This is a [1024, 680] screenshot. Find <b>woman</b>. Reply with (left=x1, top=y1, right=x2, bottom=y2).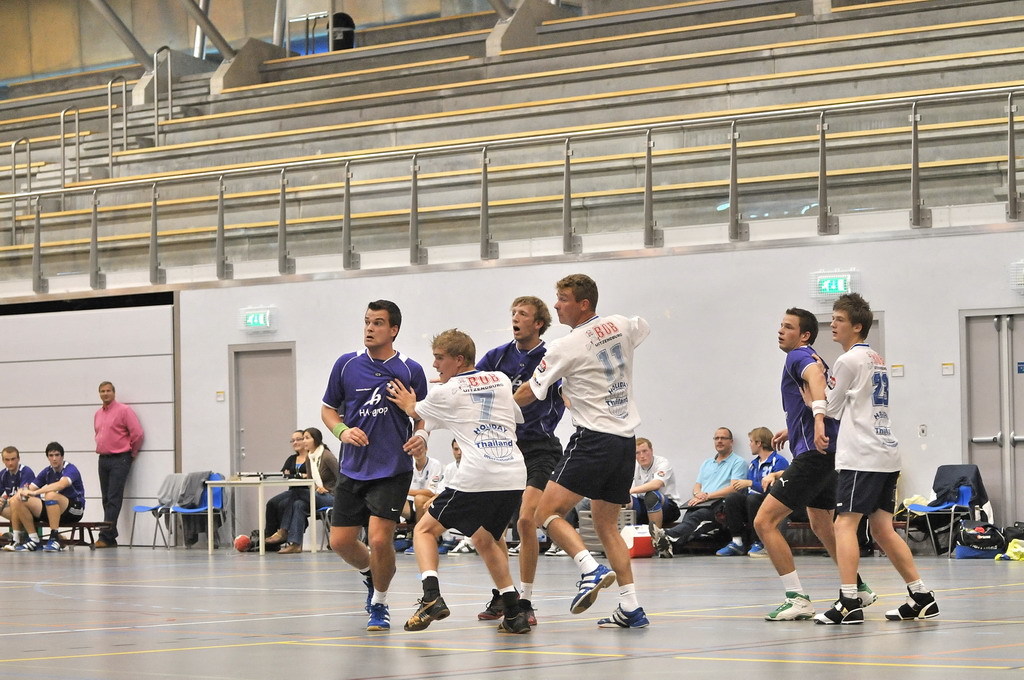
(left=266, top=425, right=339, bottom=556).
